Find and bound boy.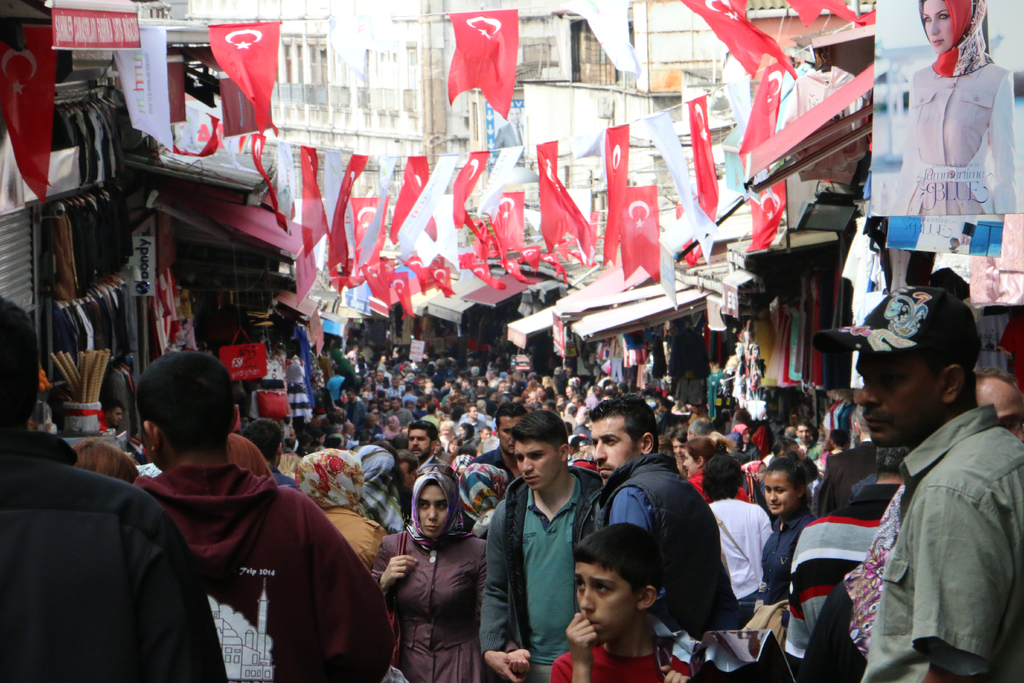
Bound: [x1=550, y1=523, x2=701, y2=682].
